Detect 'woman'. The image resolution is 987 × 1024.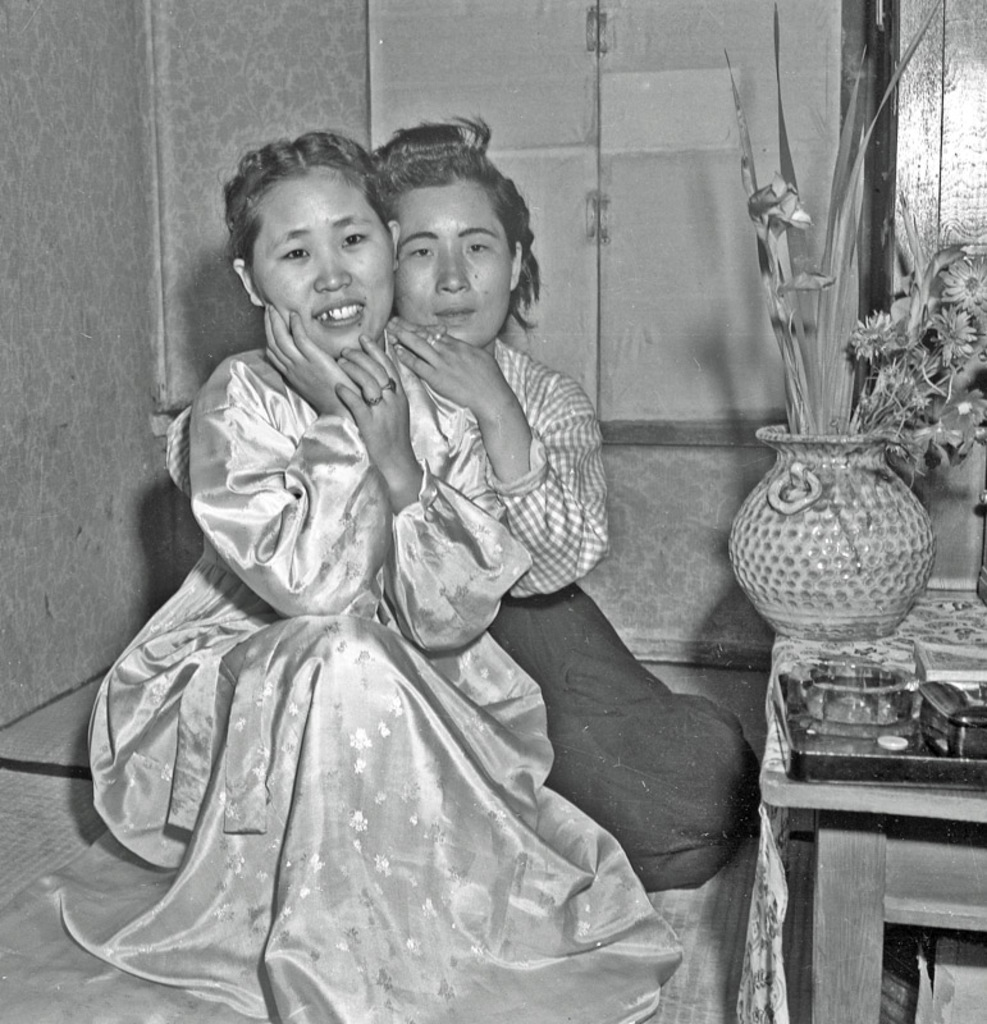
box(82, 134, 785, 977).
